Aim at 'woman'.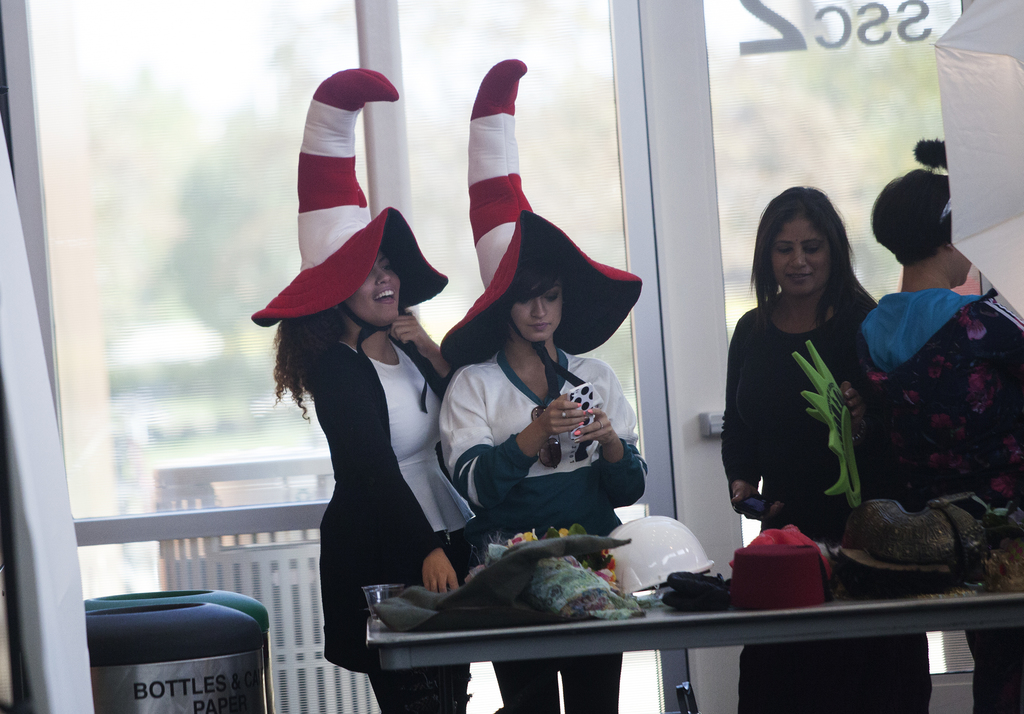
Aimed at [435,60,646,713].
